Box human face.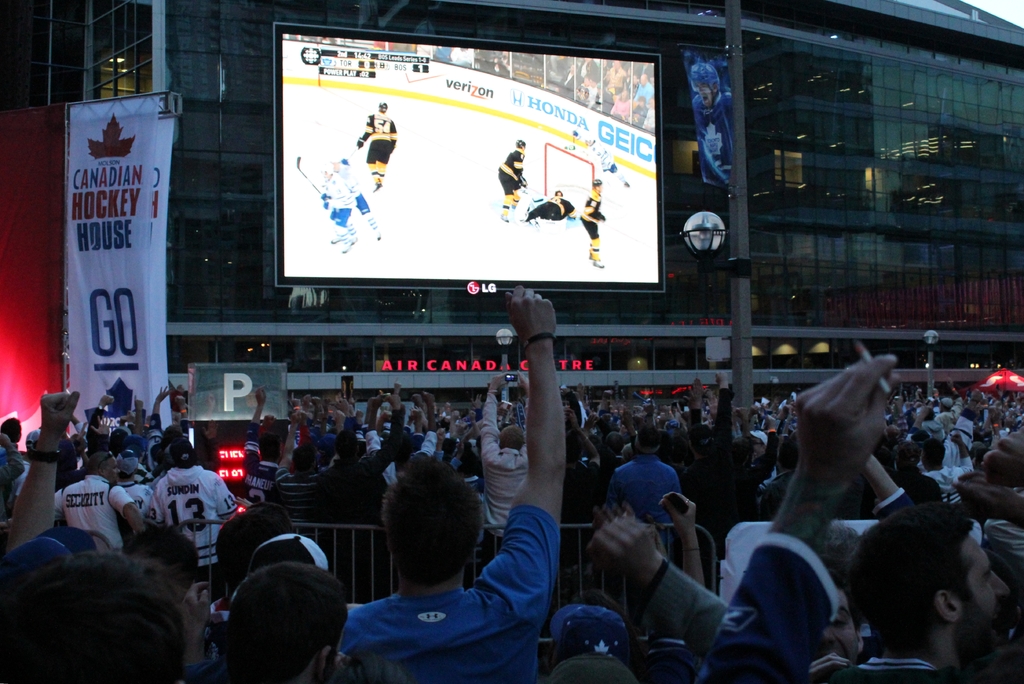
<bbox>98, 452, 122, 489</bbox>.
